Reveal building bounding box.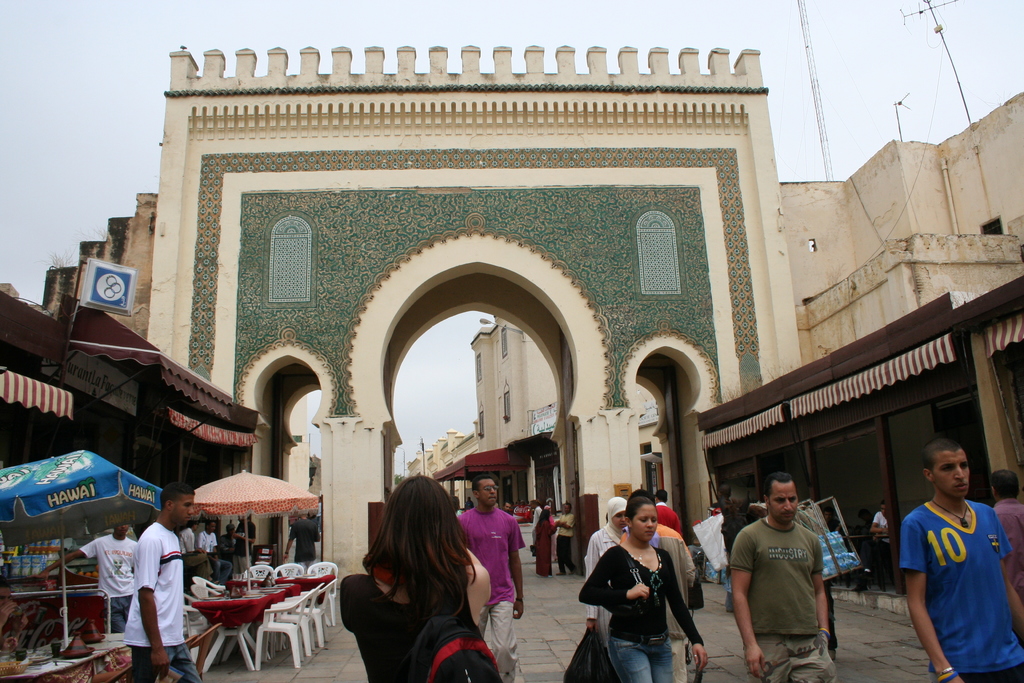
Revealed: bbox(432, 313, 671, 519).
